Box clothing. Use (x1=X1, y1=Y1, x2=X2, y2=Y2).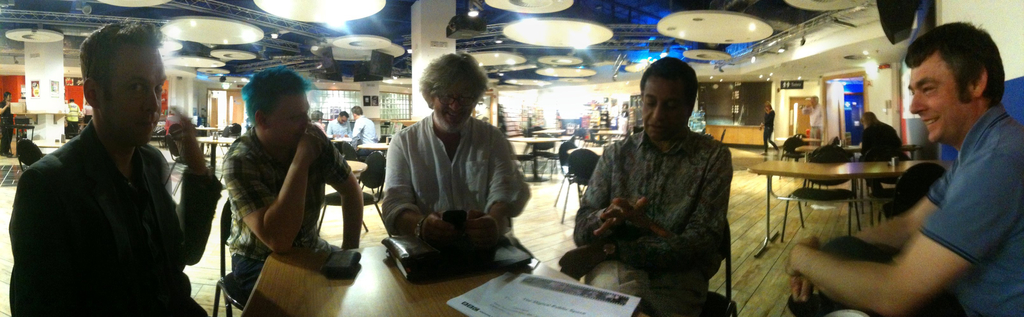
(x1=355, y1=115, x2=374, y2=142).
